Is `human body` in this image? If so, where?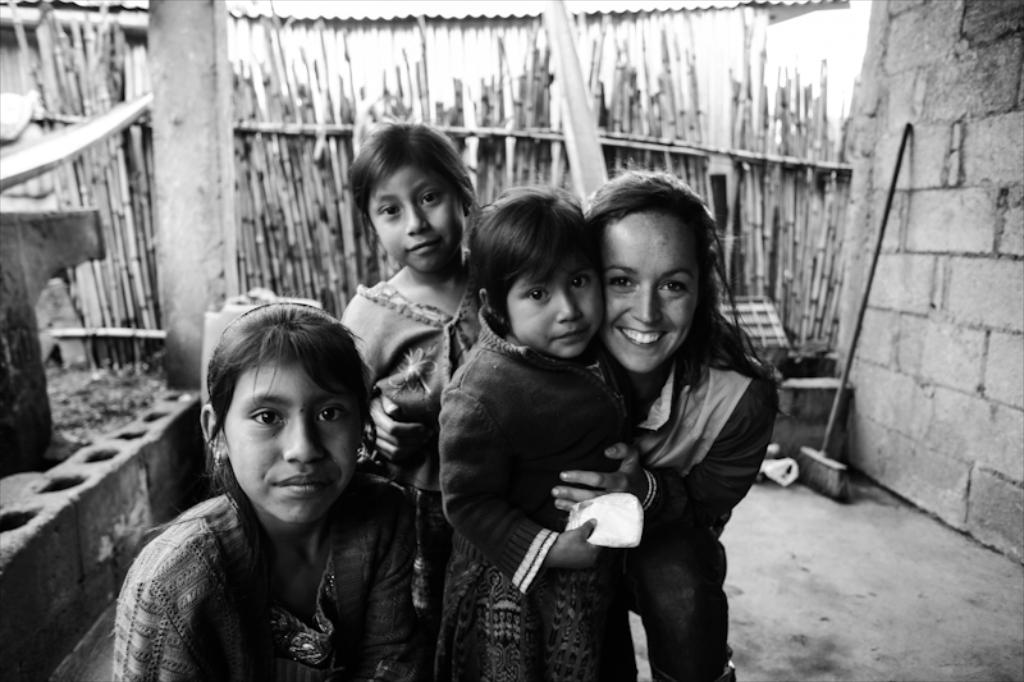
Yes, at {"left": 337, "top": 128, "right": 493, "bottom": 511}.
